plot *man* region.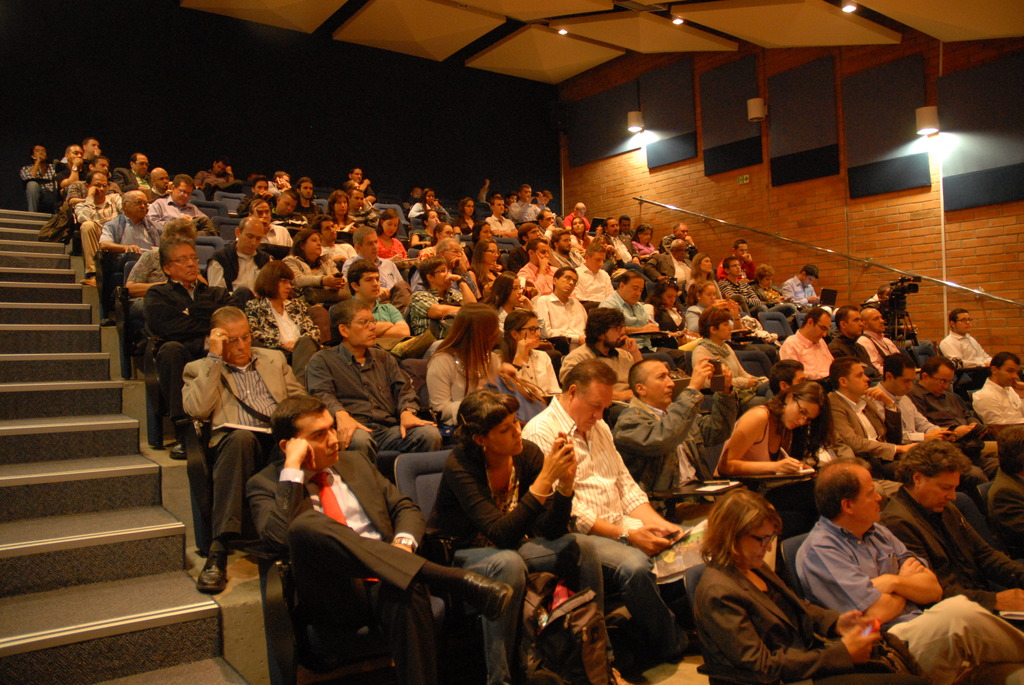
Plotted at pyautogui.locateOnScreen(660, 221, 699, 252).
